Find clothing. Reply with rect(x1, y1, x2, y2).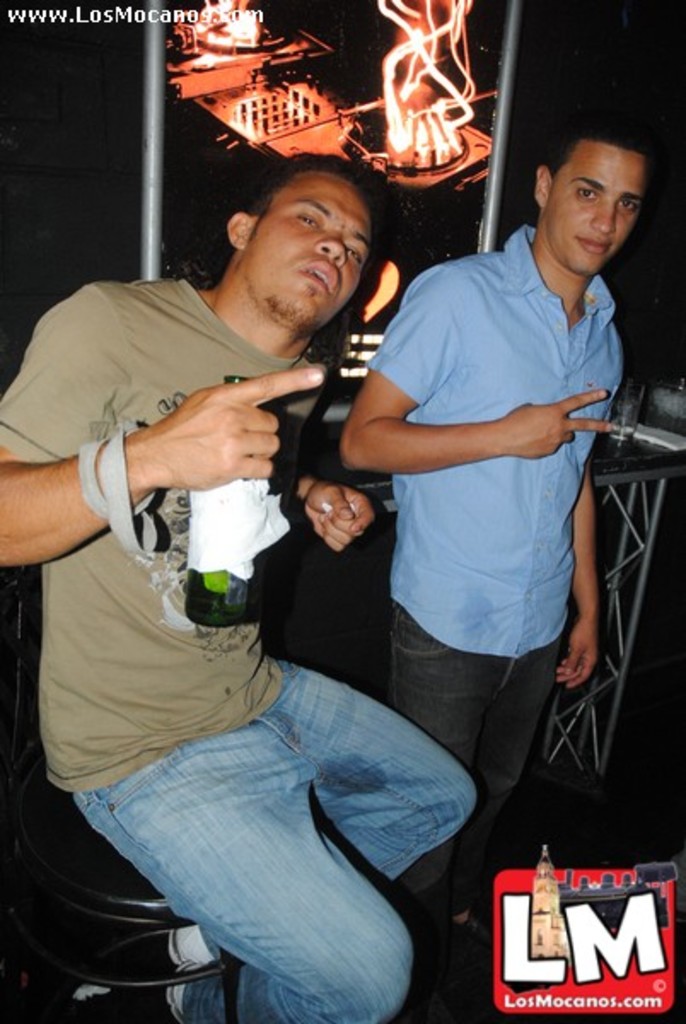
rect(0, 280, 486, 1022).
